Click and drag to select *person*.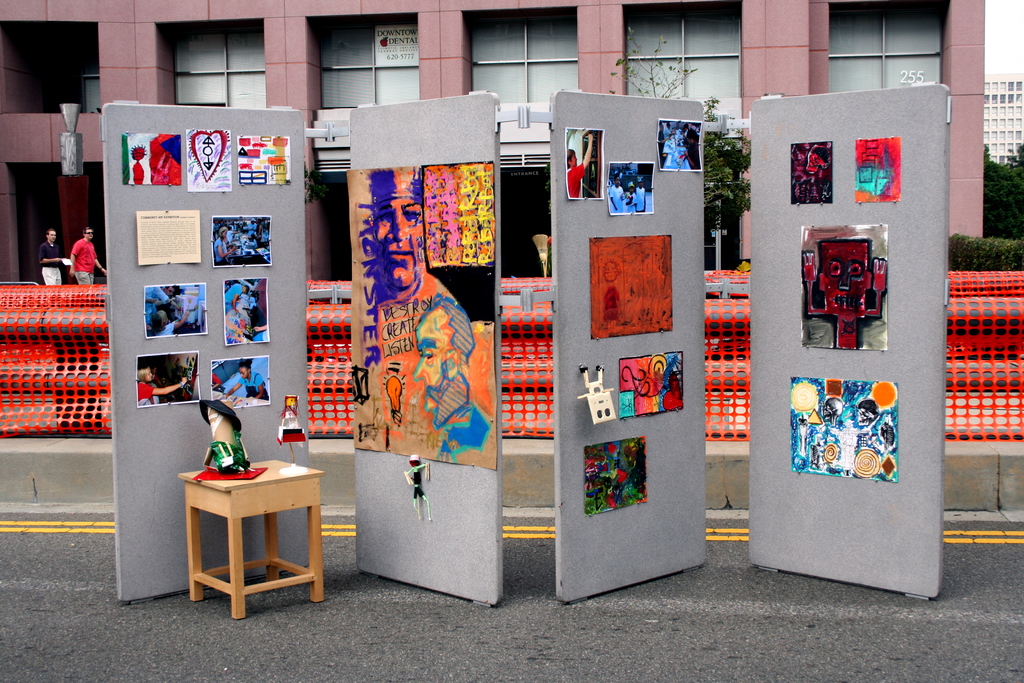
Selection: (154,310,187,336).
